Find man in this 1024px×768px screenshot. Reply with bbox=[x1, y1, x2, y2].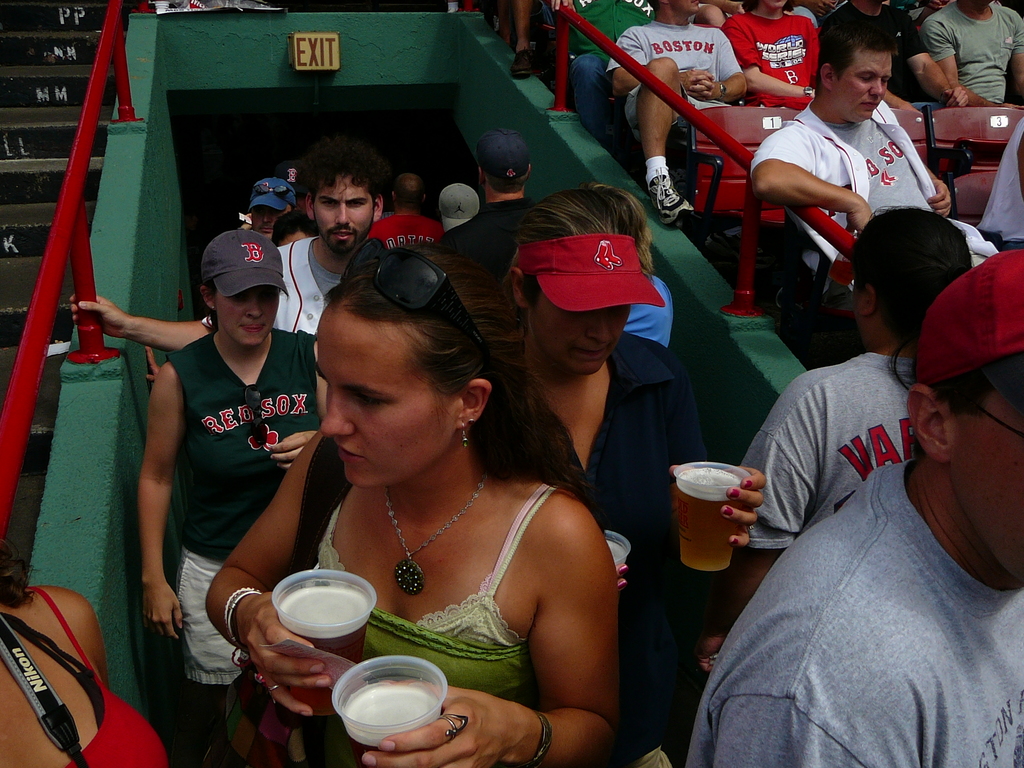
bbox=[926, 0, 1023, 110].
